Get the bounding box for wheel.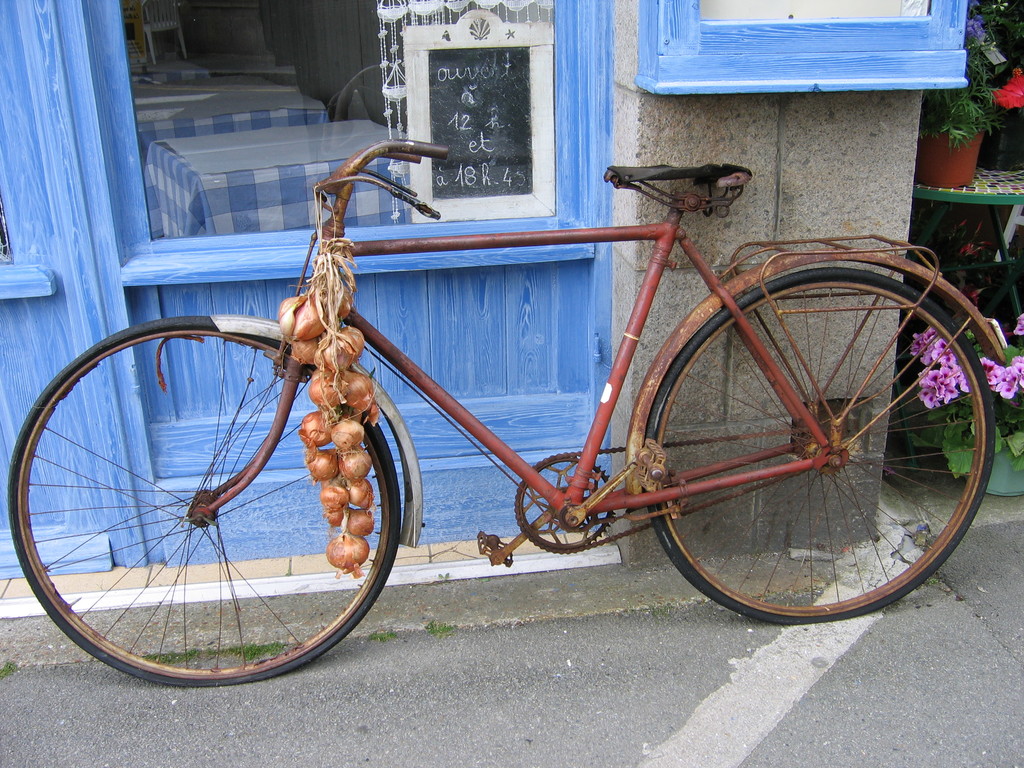
4:316:403:684.
